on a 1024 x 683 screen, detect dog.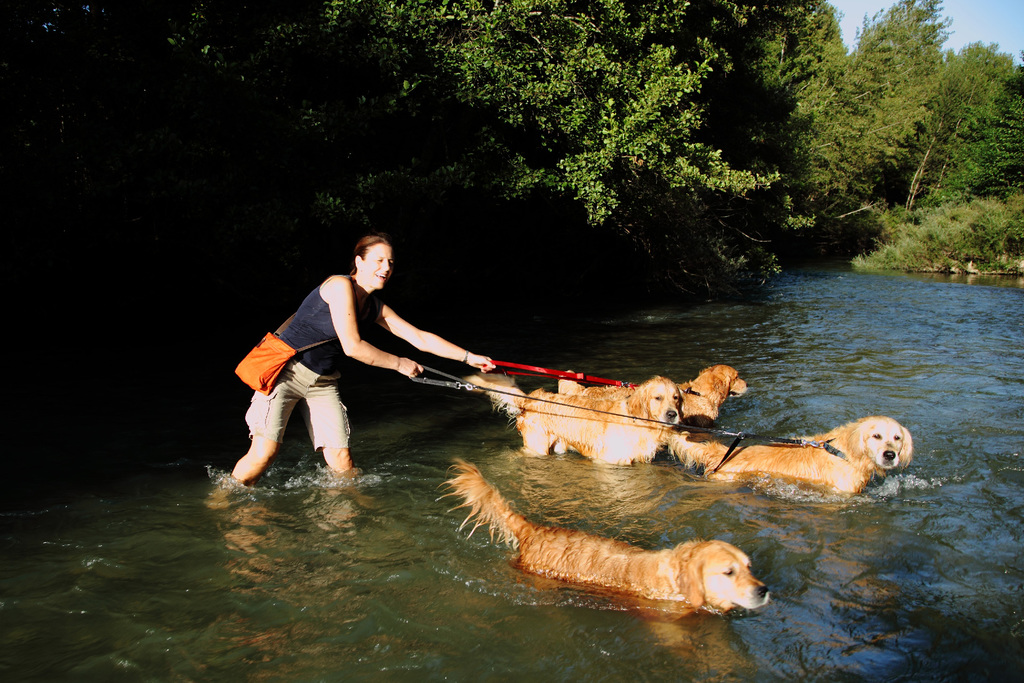
locate(456, 372, 684, 465).
